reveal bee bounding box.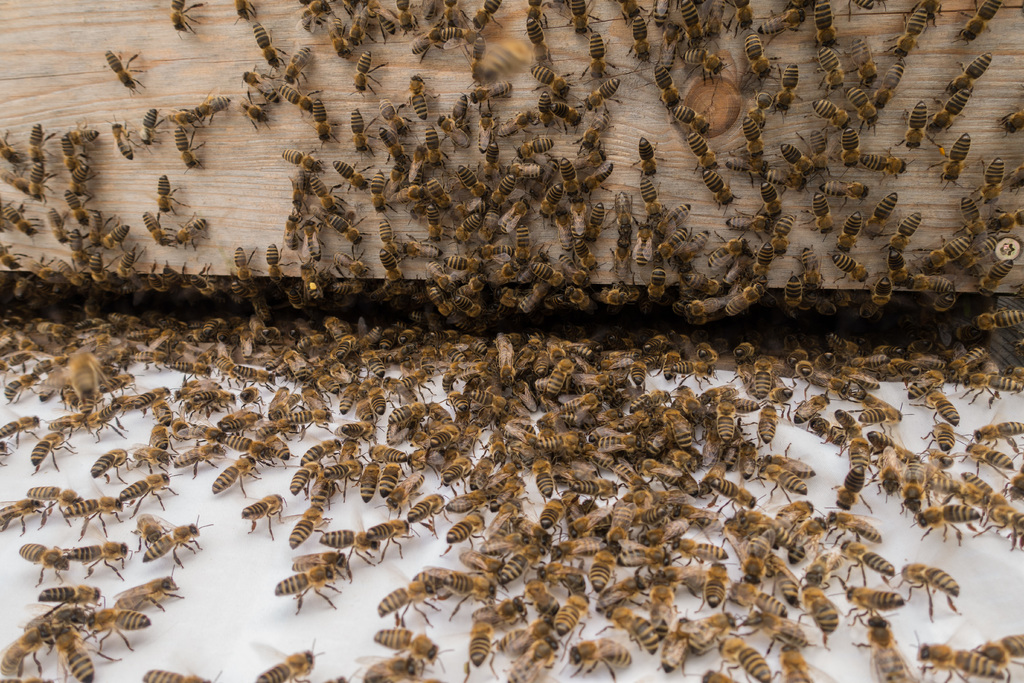
Revealed: BBox(2, 202, 40, 244).
